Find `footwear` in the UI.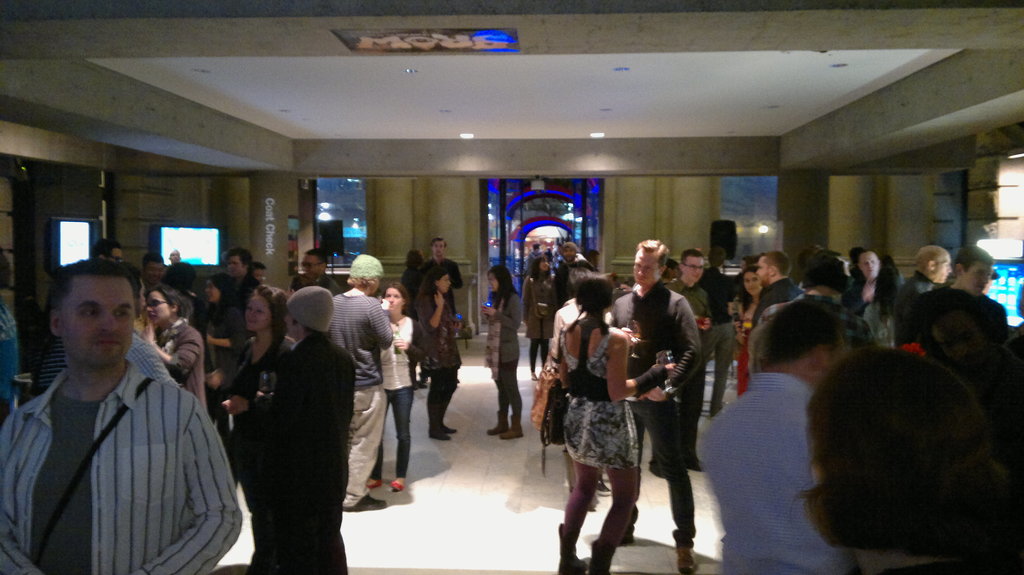
UI element at BBox(560, 526, 589, 574).
